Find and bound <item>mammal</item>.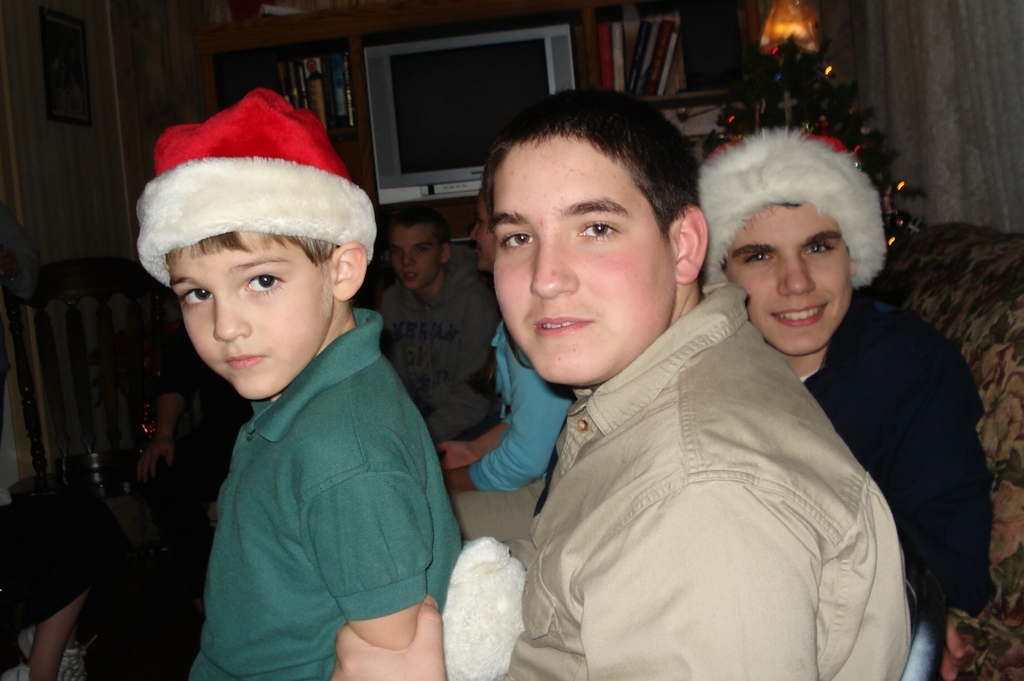
Bound: <bbox>4, 470, 108, 679</bbox>.
